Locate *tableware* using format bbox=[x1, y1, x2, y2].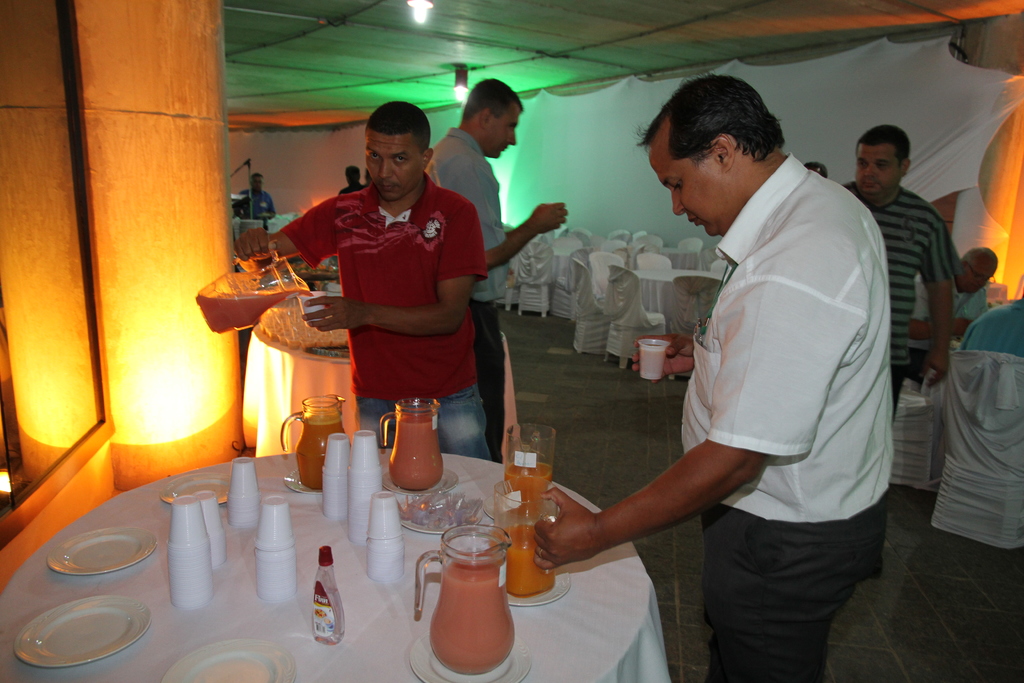
bbox=[379, 398, 444, 491].
